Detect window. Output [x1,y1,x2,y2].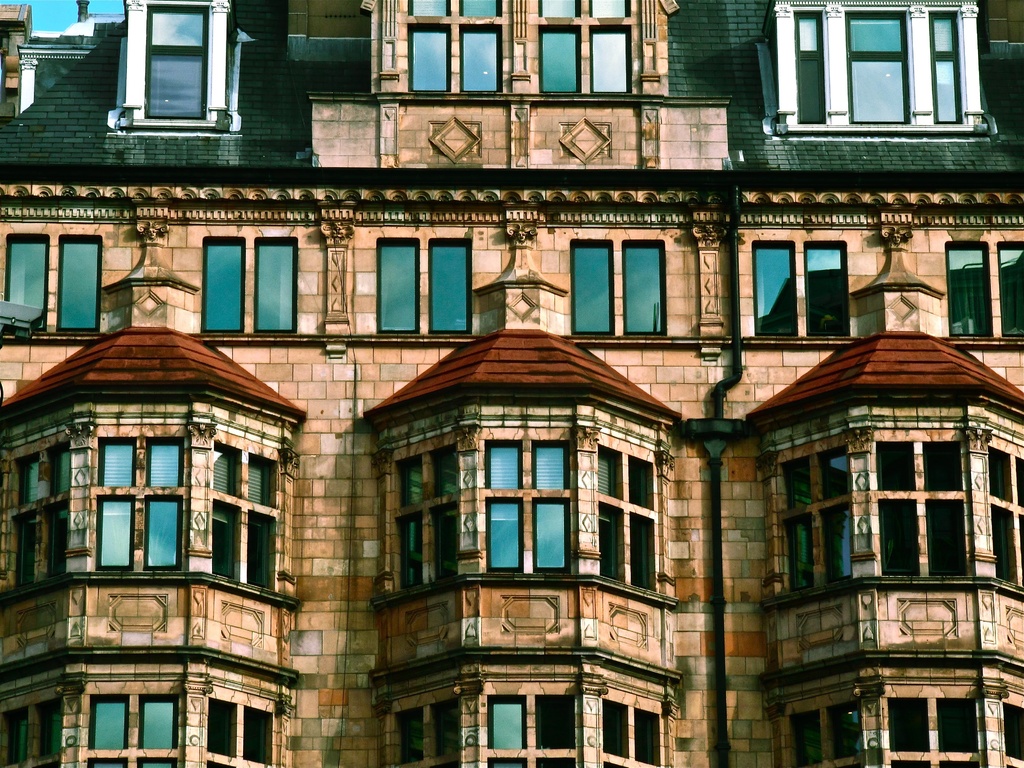
[12,234,48,330].
